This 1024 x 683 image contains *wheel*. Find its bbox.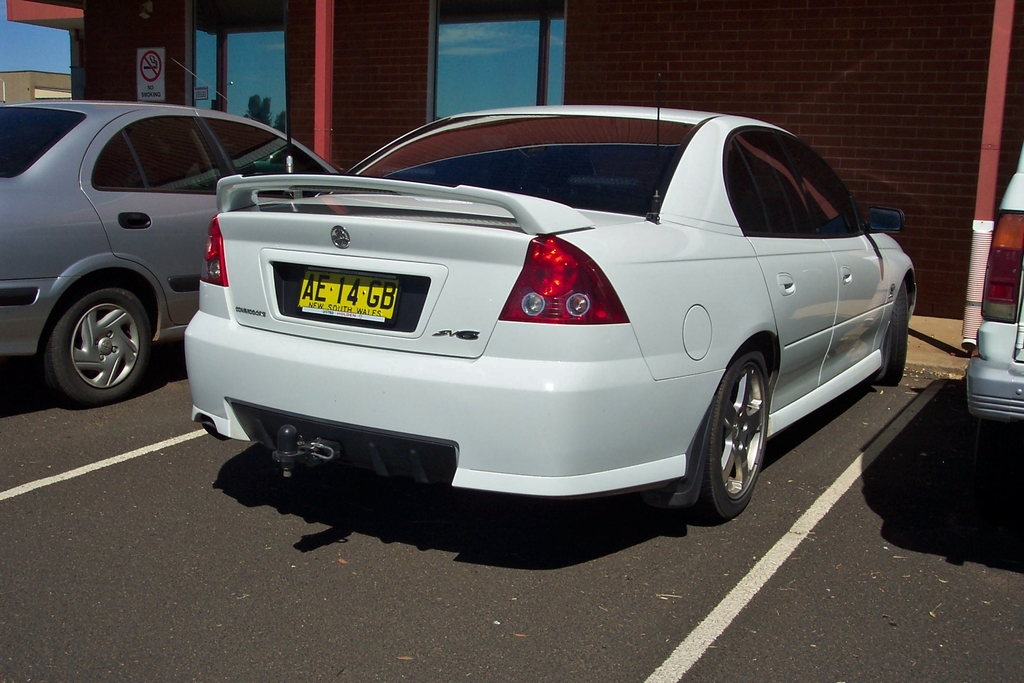
box(680, 344, 767, 522).
